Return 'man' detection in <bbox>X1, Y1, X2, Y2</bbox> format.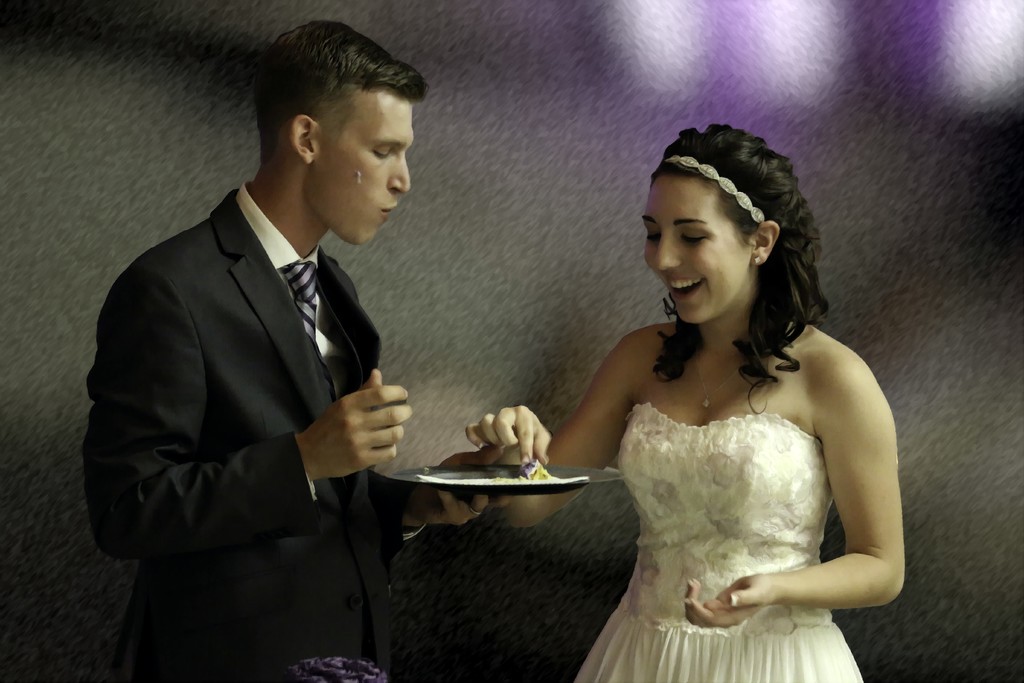
<bbox>84, 24, 516, 682</bbox>.
